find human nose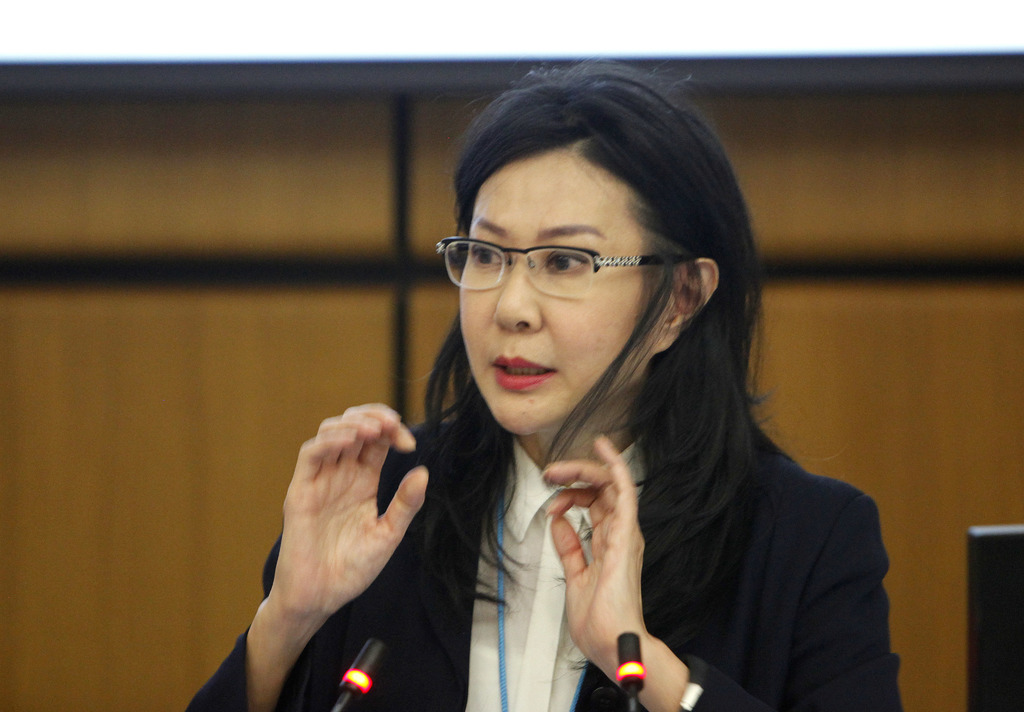
detection(492, 252, 540, 331)
